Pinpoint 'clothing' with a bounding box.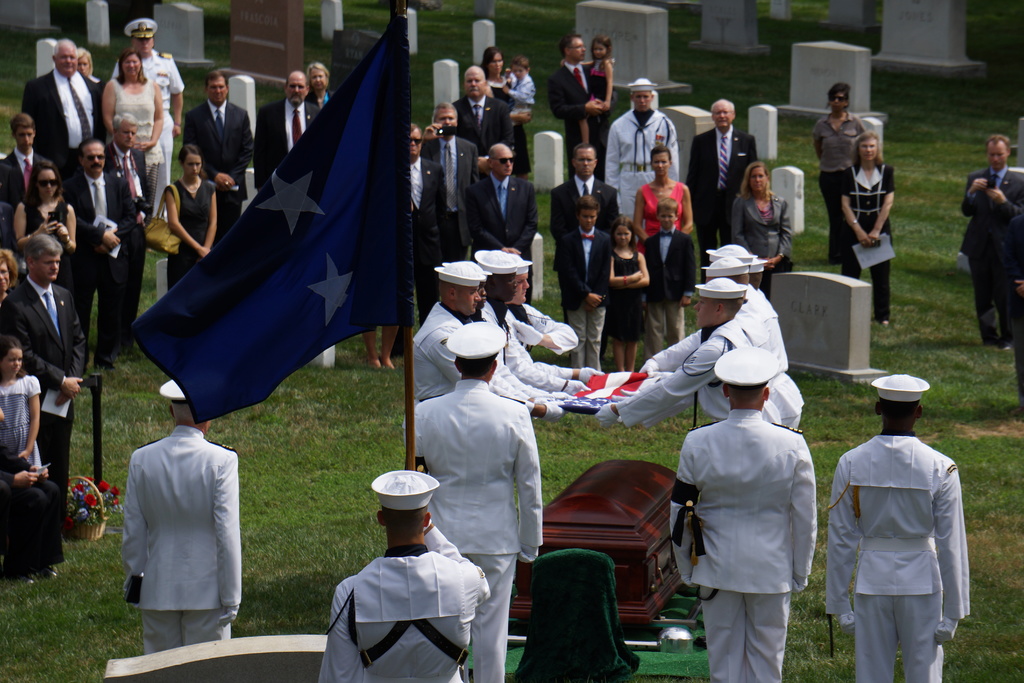
detection(644, 225, 705, 355).
